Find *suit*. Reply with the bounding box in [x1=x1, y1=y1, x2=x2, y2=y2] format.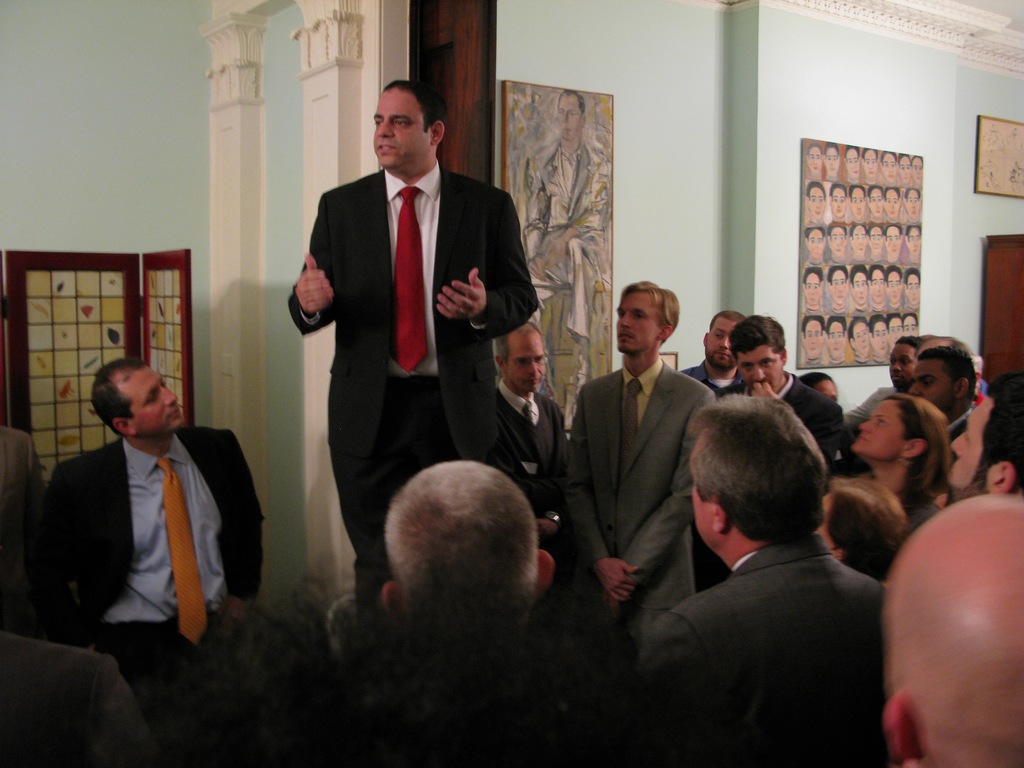
[x1=0, y1=630, x2=158, y2=767].
